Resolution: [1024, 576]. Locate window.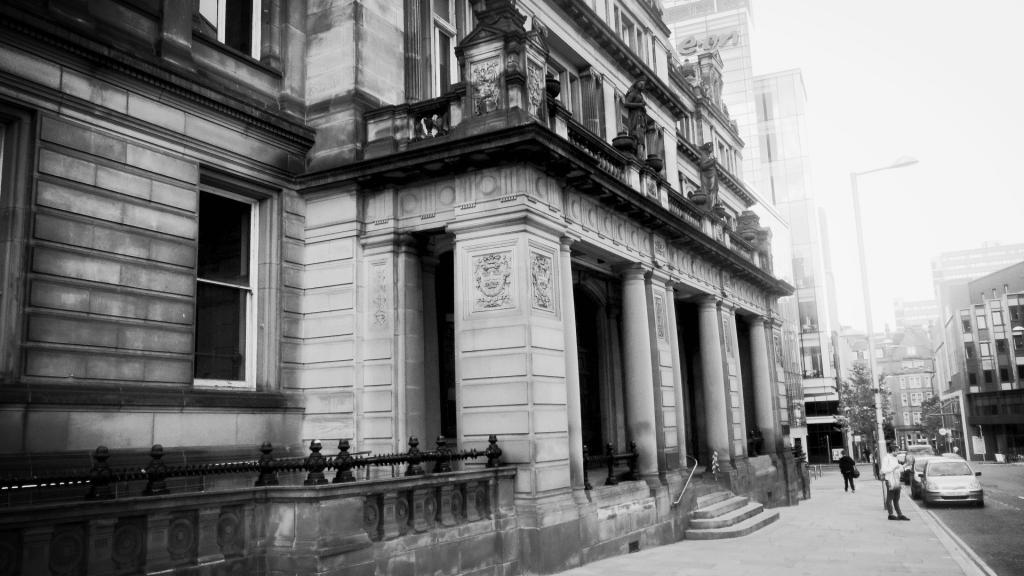
<region>908, 393, 923, 403</region>.
